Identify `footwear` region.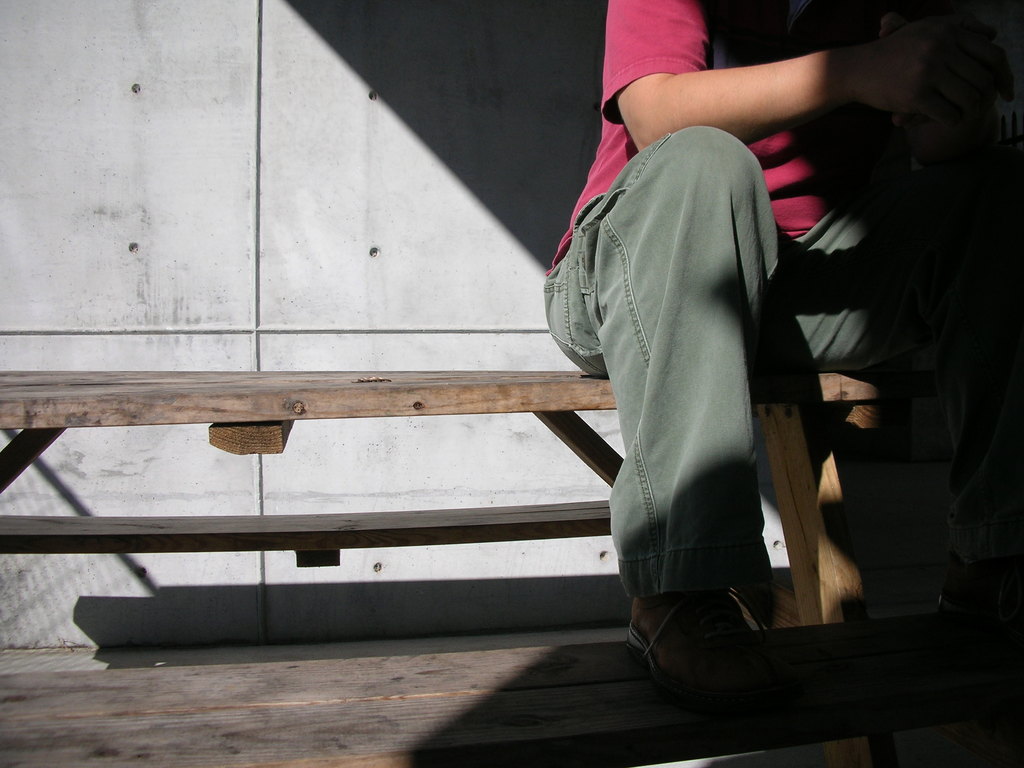
Region: <bbox>624, 590, 751, 699</bbox>.
